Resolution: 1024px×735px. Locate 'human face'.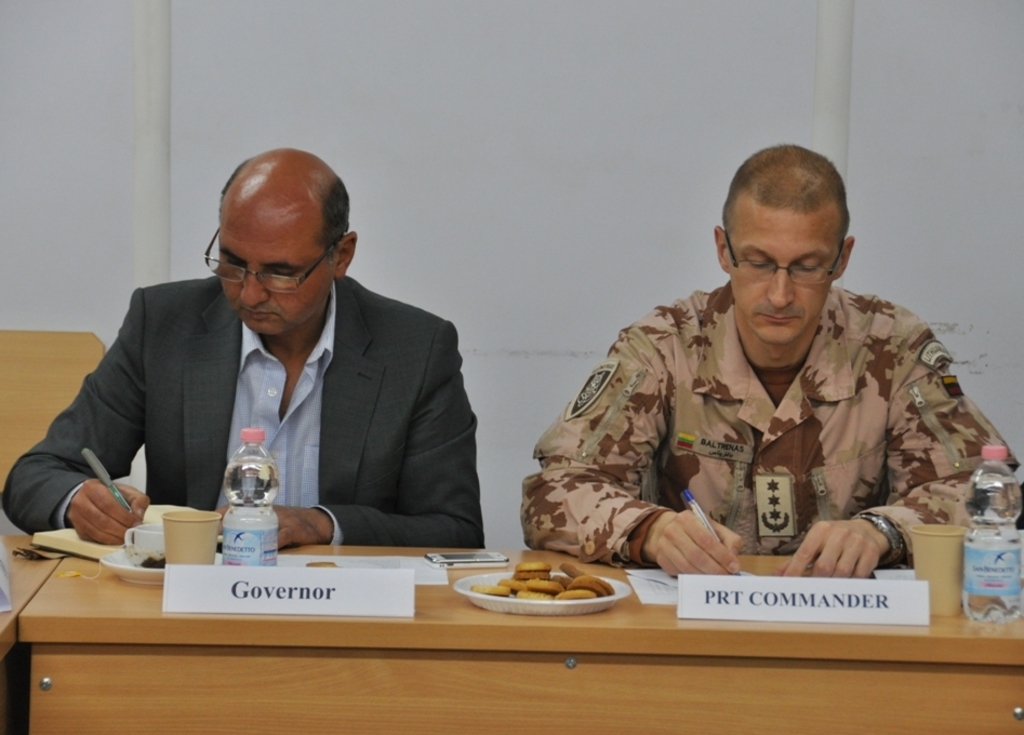
<box>728,196,848,345</box>.
